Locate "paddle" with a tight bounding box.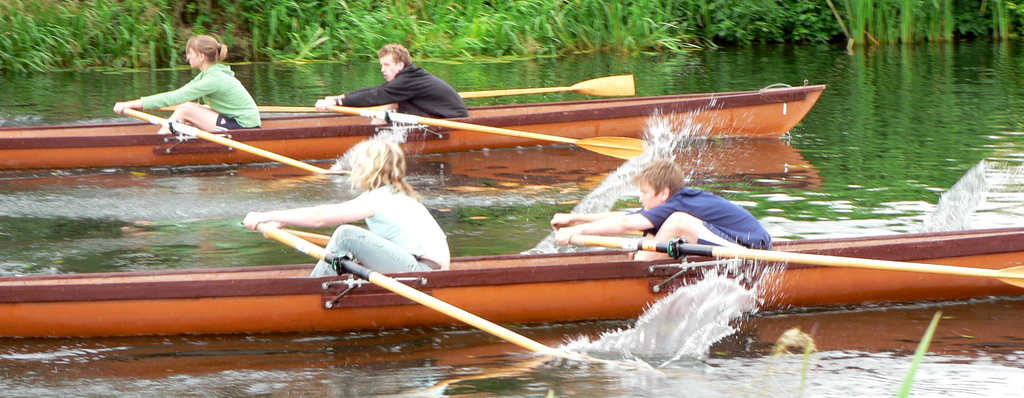
(x1=367, y1=76, x2=634, y2=108).
